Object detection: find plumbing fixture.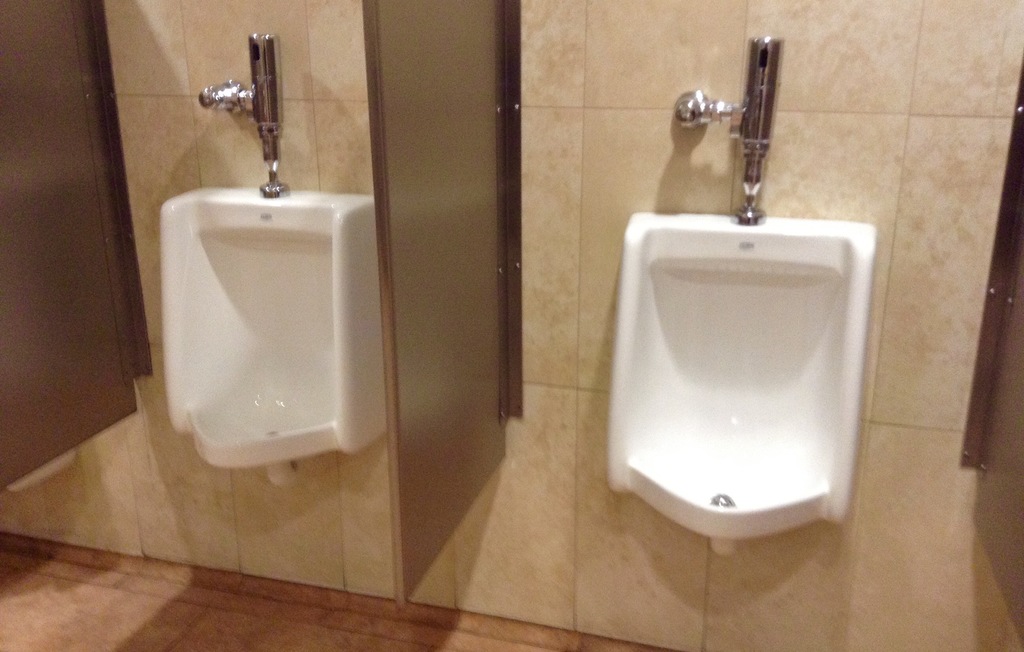
pyautogui.locateOnScreen(199, 26, 280, 202).
